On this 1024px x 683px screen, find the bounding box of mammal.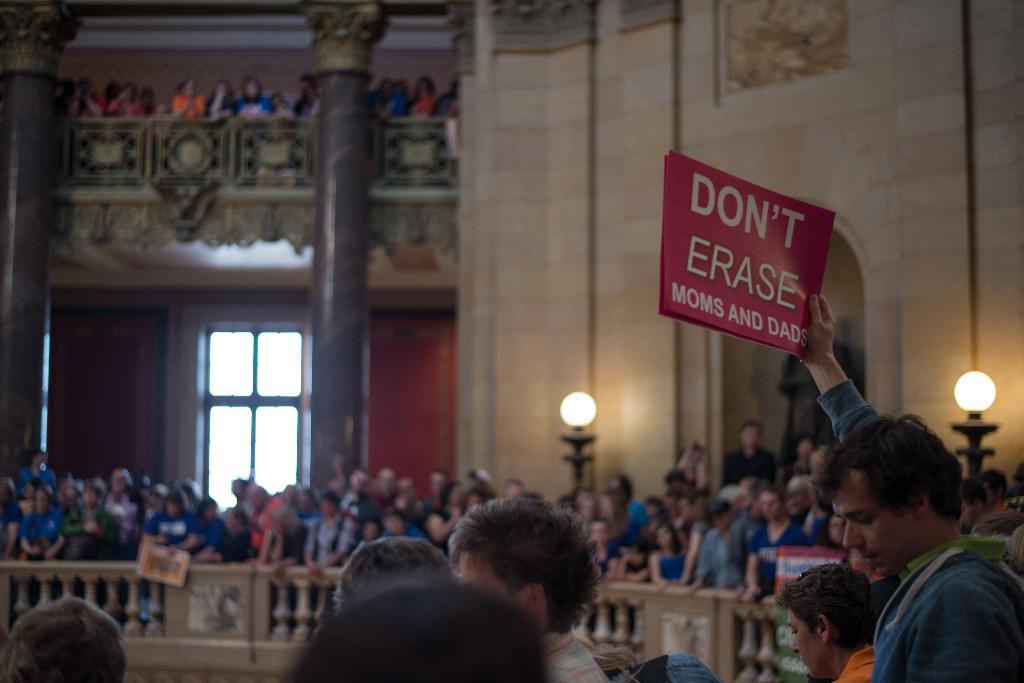
Bounding box: box=[142, 84, 171, 116].
